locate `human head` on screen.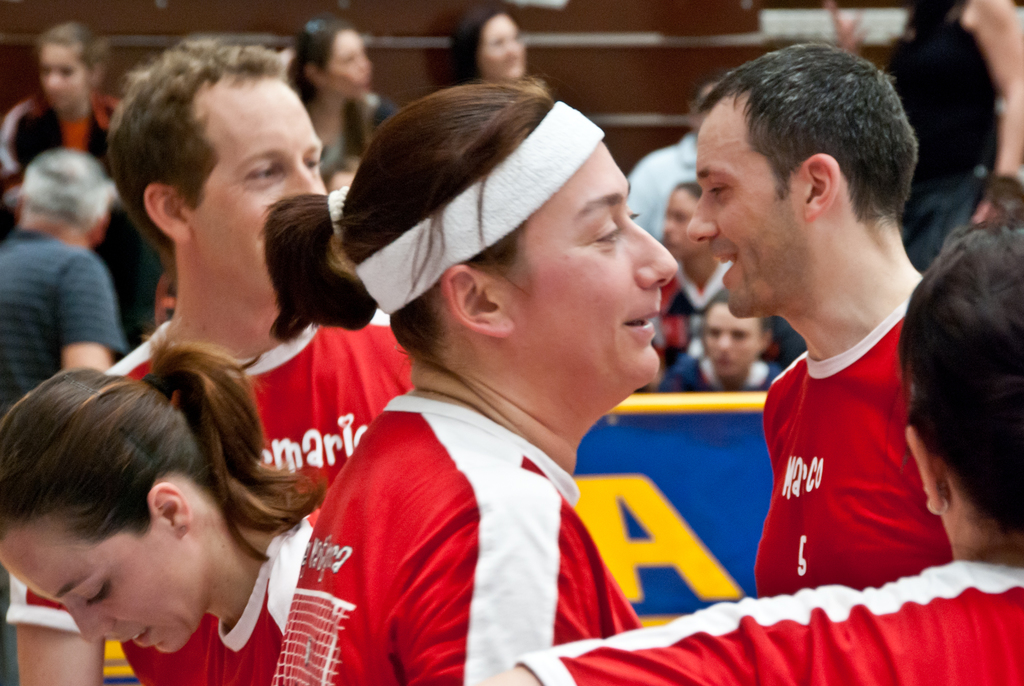
On screen at 340, 83, 678, 413.
